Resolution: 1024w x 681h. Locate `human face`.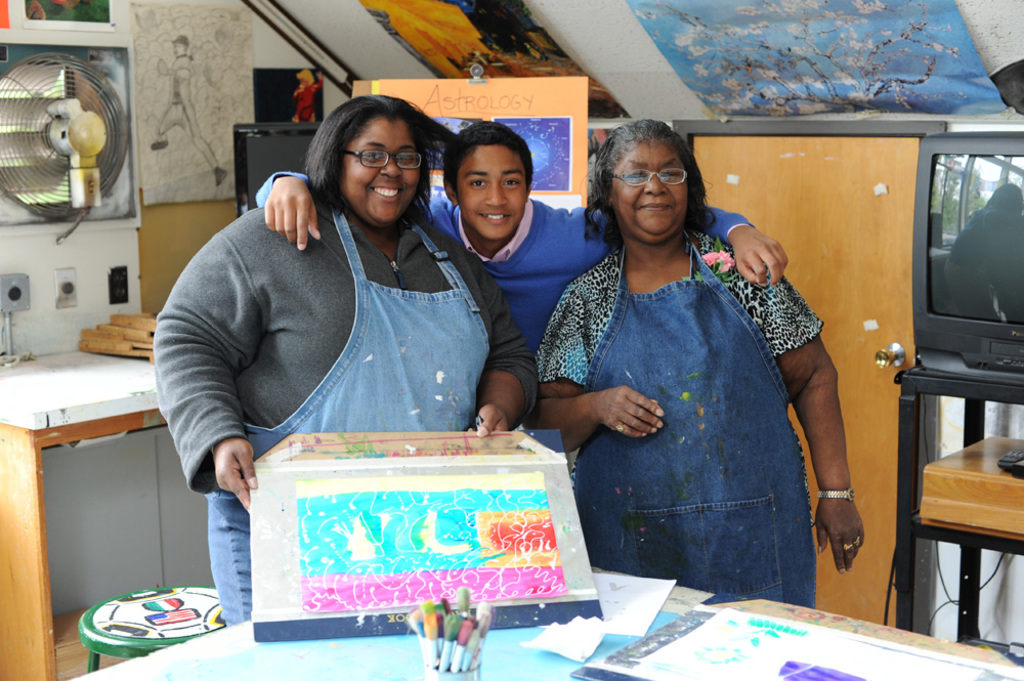
342 117 417 214.
